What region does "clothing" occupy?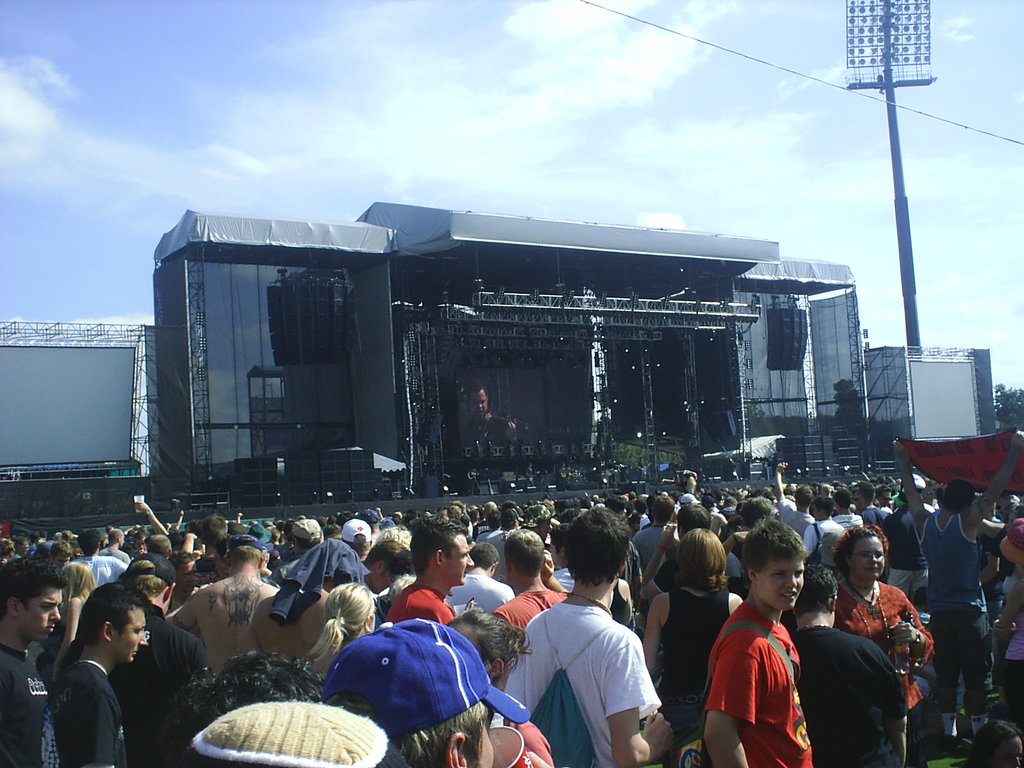
64, 596, 230, 767.
